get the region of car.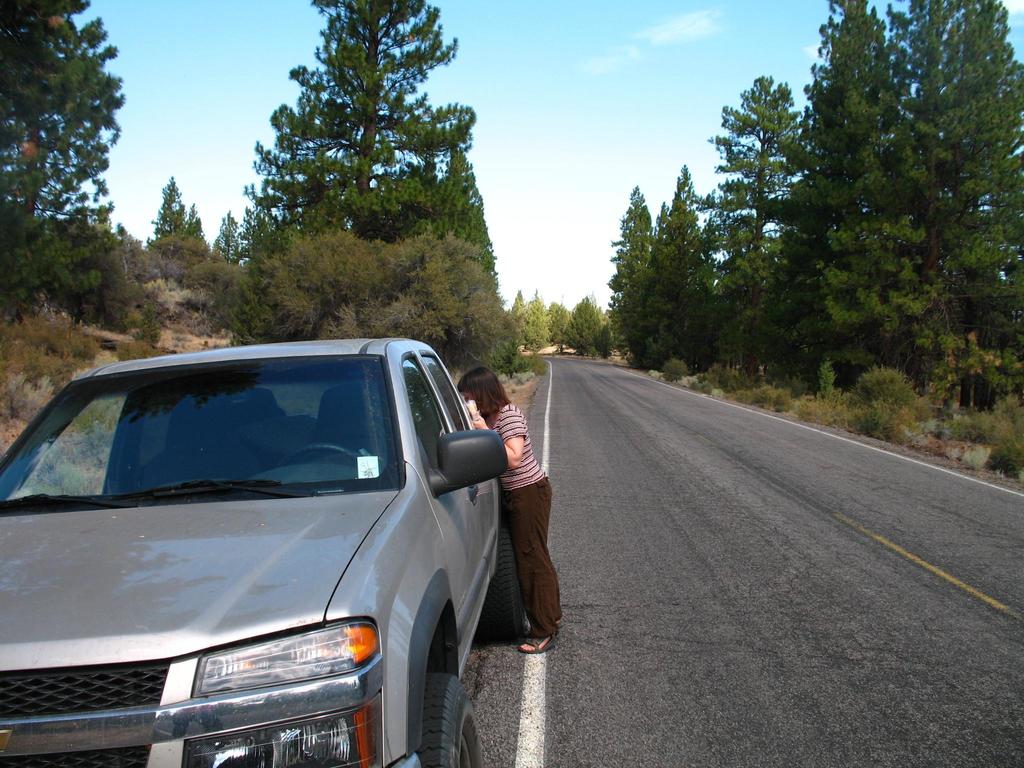
<bbox>0, 335, 509, 767</bbox>.
